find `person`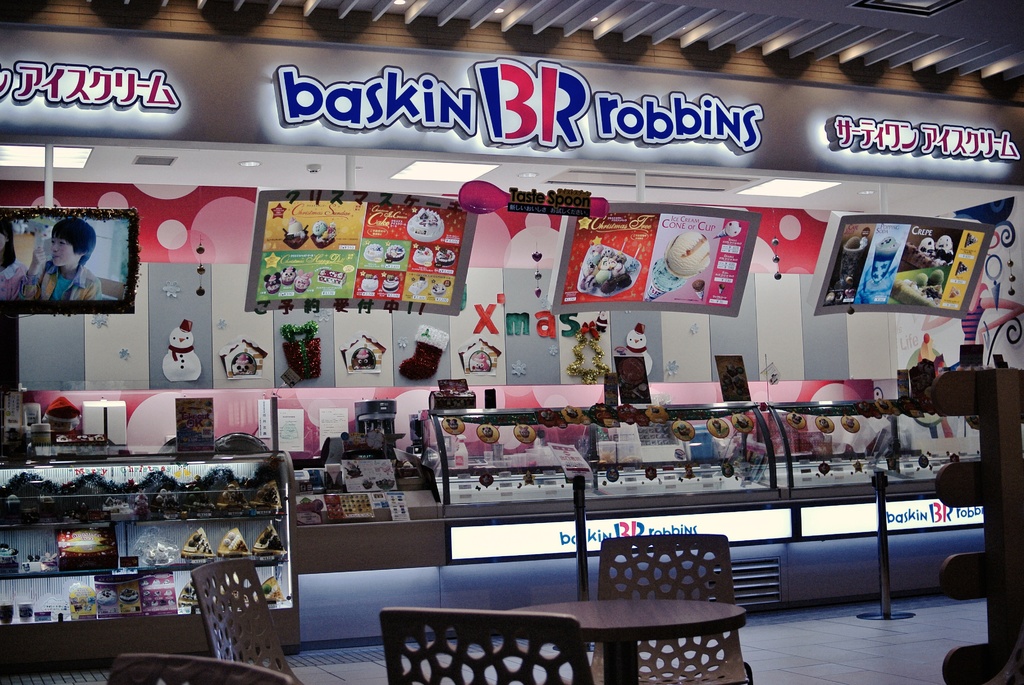
bbox=[40, 221, 101, 307]
